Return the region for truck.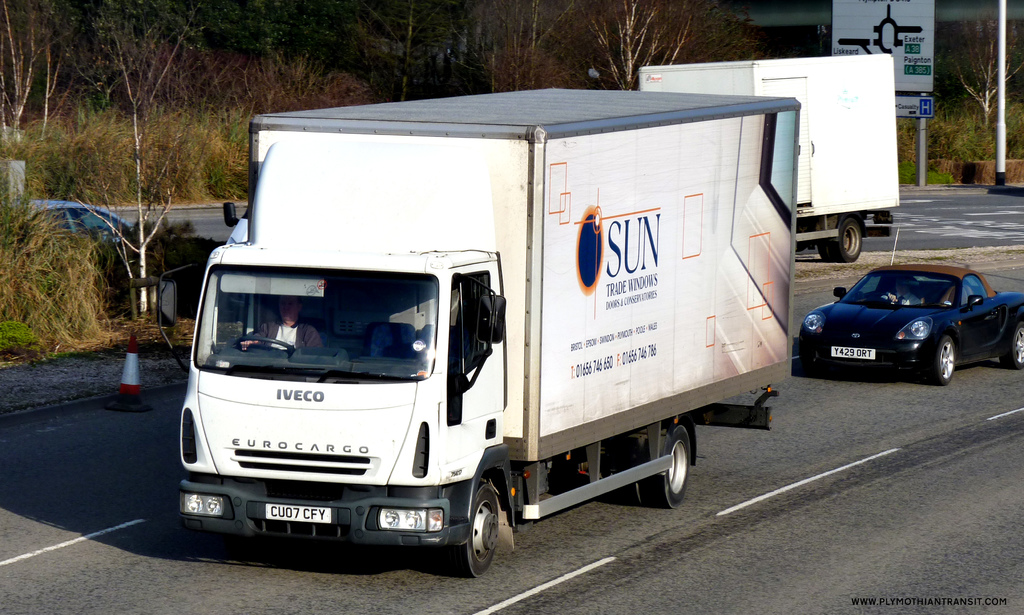
[left=634, top=49, right=902, bottom=265].
